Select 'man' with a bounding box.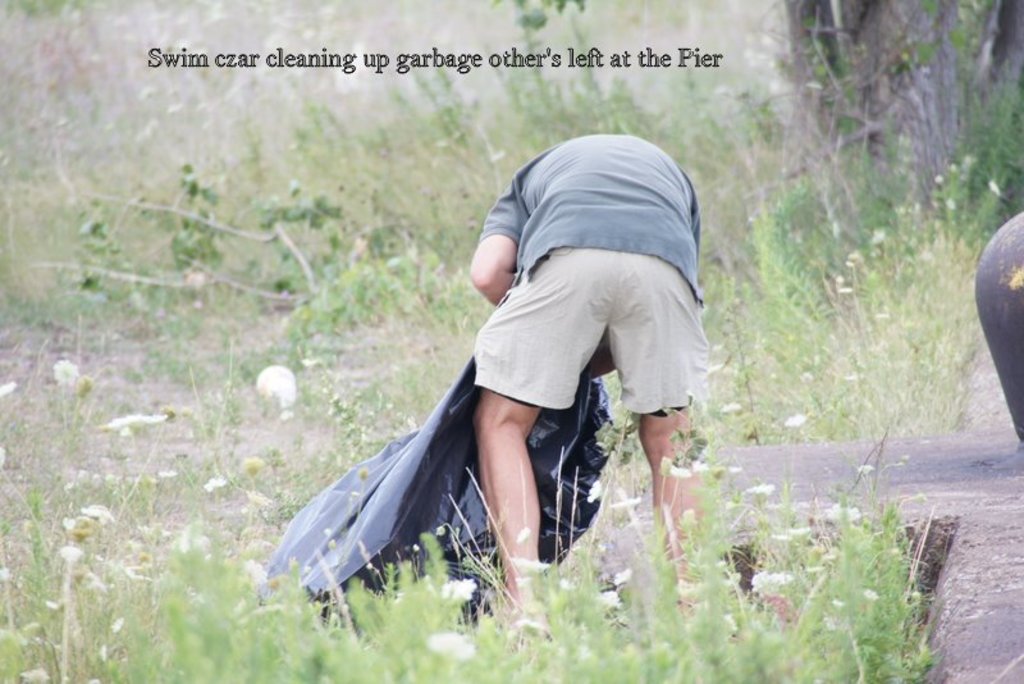
locate(466, 137, 716, 649).
